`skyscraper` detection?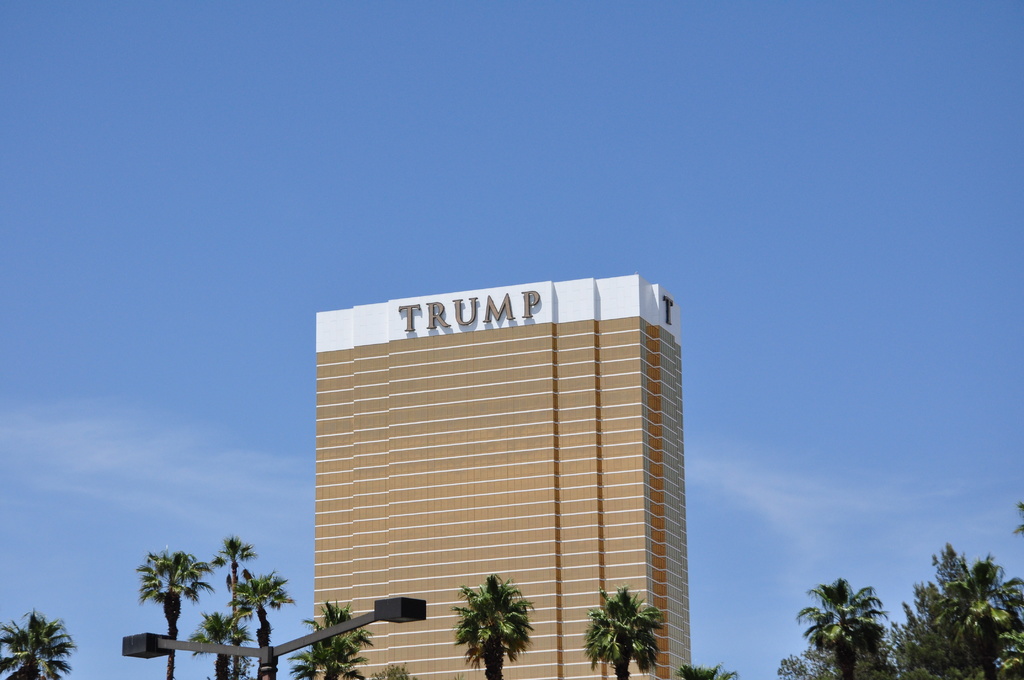
bbox=(284, 268, 621, 618)
